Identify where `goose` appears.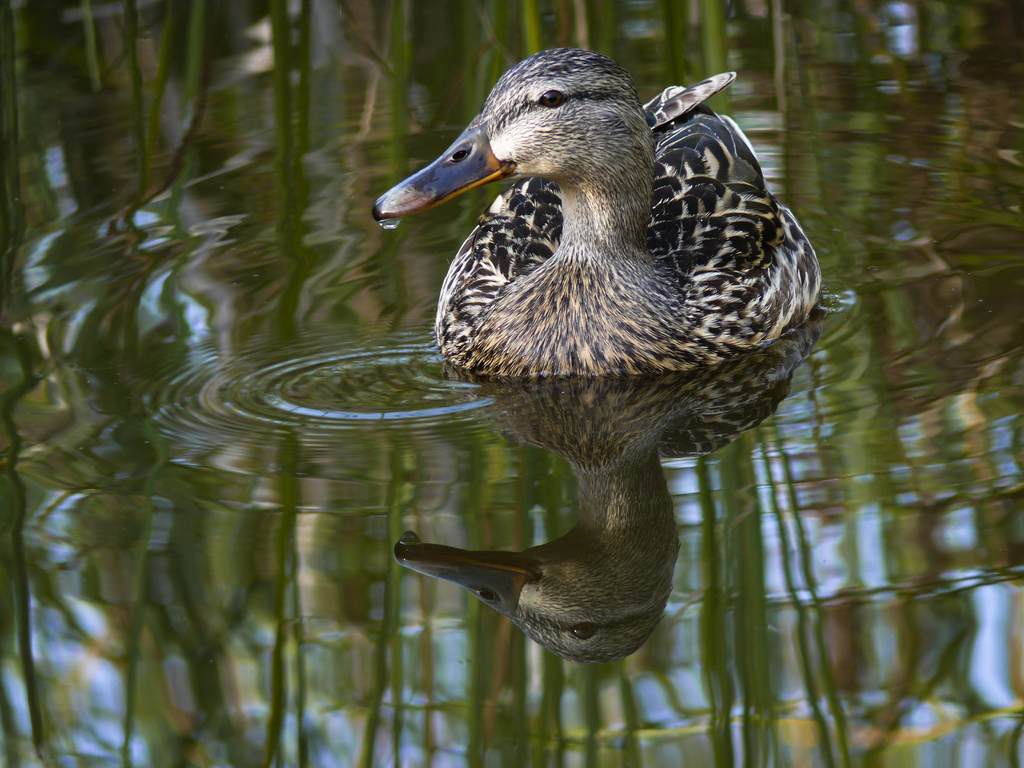
Appears at bbox=[369, 47, 826, 376].
